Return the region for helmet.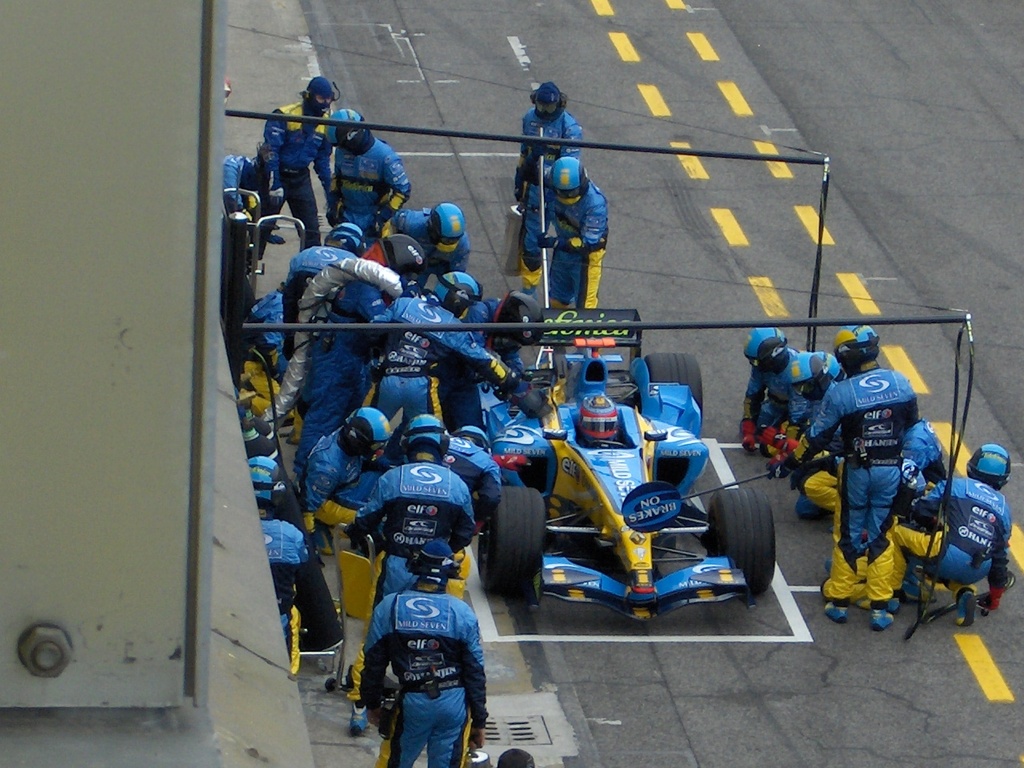
402,413,451,461.
